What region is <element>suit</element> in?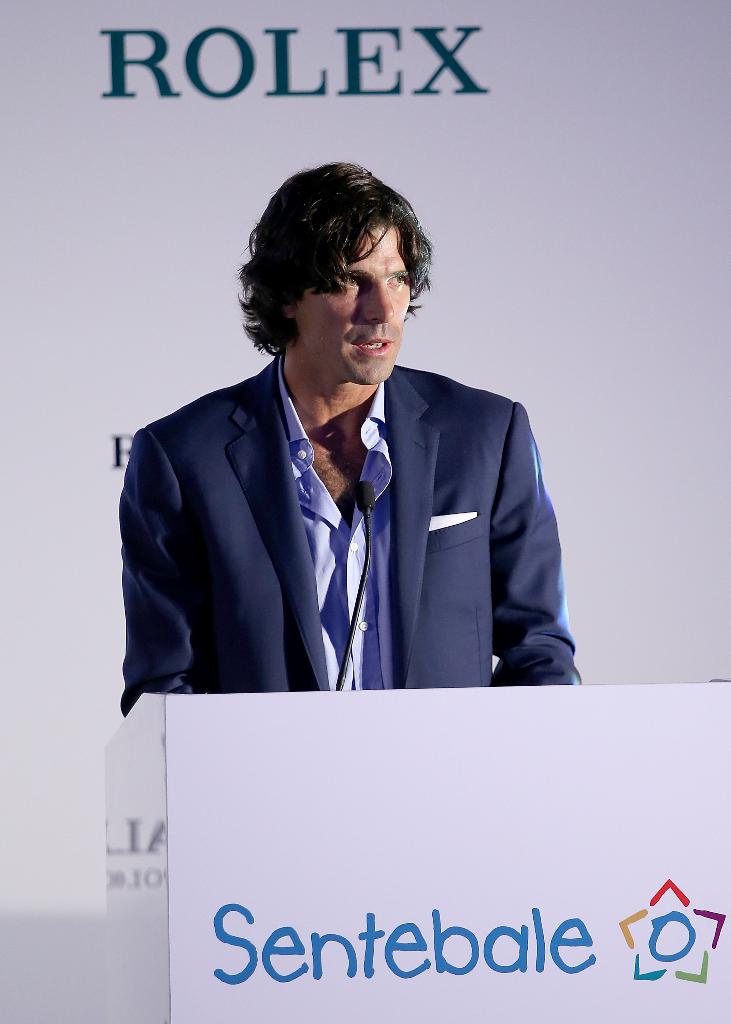
(x1=99, y1=297, x2=484, y2=720).
